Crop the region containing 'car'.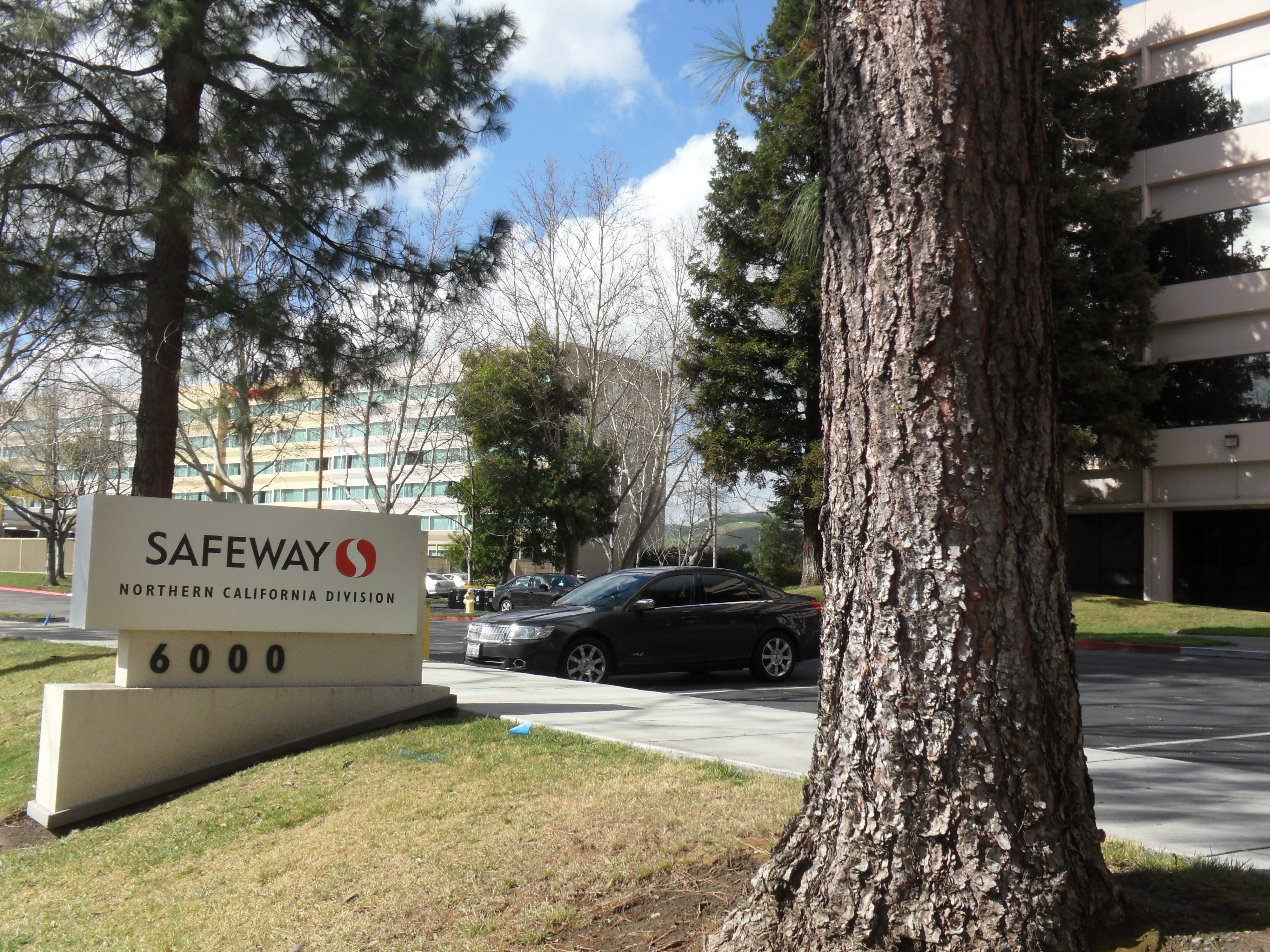
Crop region: box=[144, 181, 150, 186].
